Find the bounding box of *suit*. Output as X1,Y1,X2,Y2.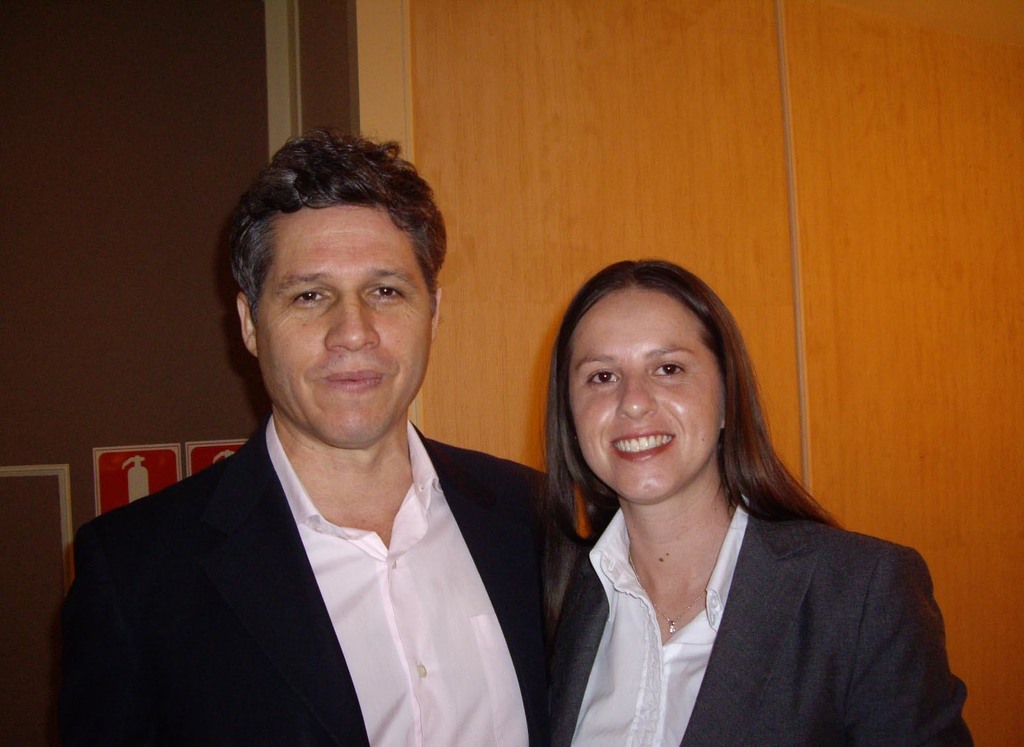
64,335,578,725.
